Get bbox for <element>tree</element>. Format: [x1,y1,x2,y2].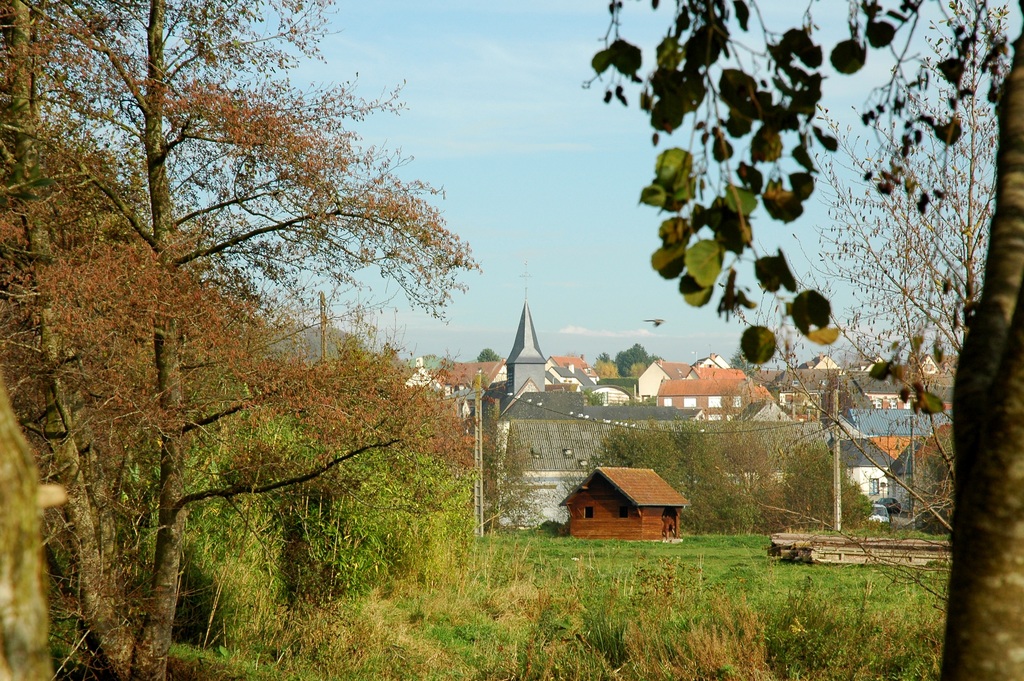
[27,0,552,643].
